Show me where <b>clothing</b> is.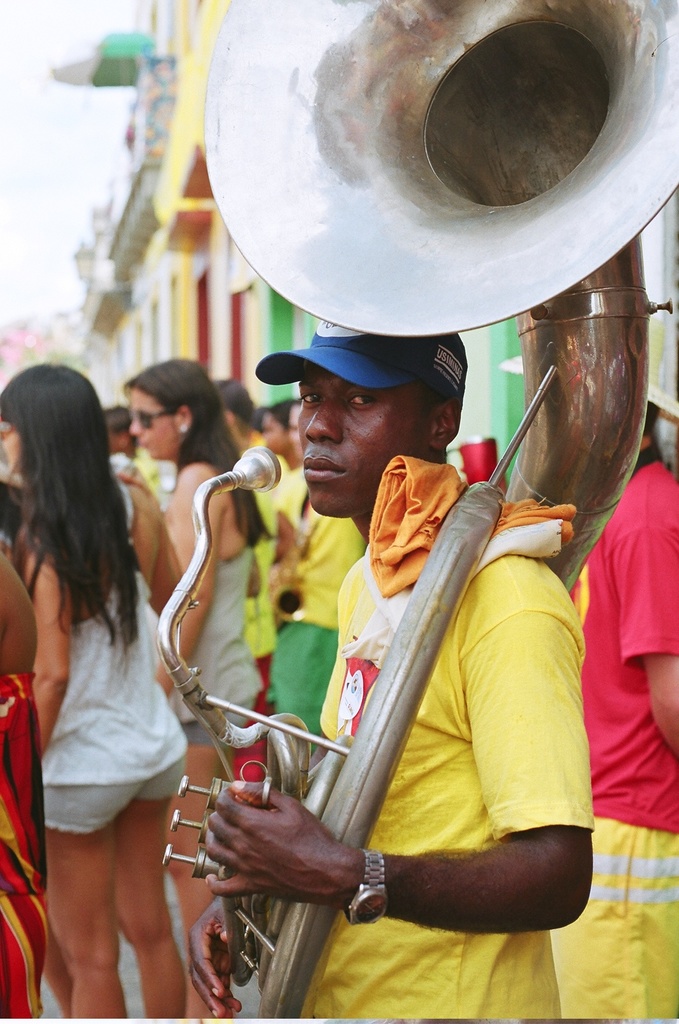
<b>clothing</b> is at [45,462,192,848].
